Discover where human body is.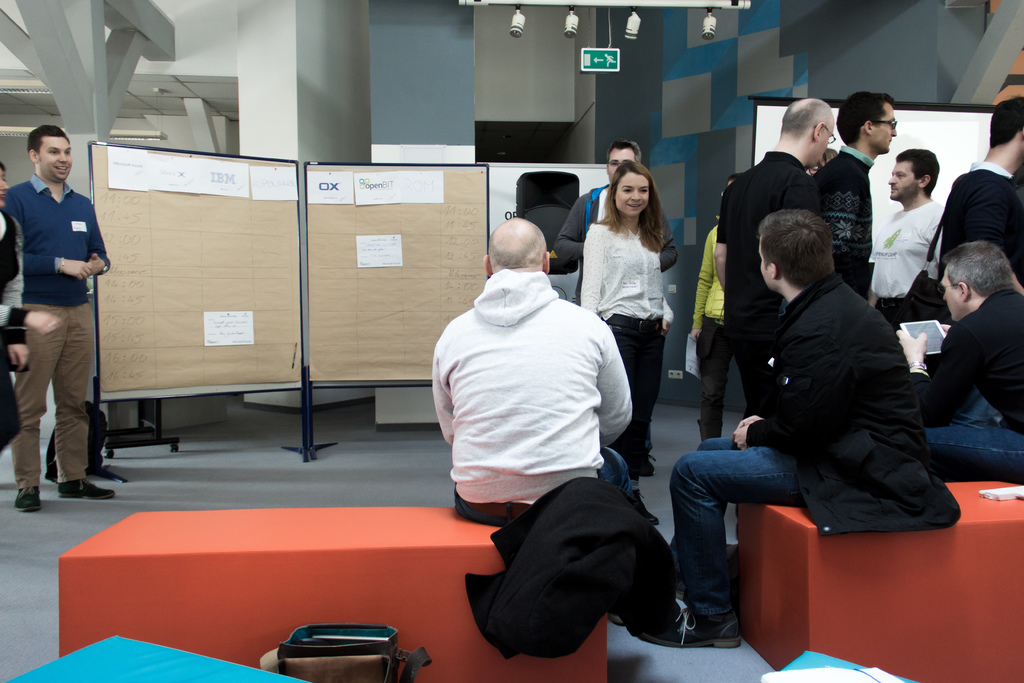
Discovered at crop(0, 124, 119, 511).
